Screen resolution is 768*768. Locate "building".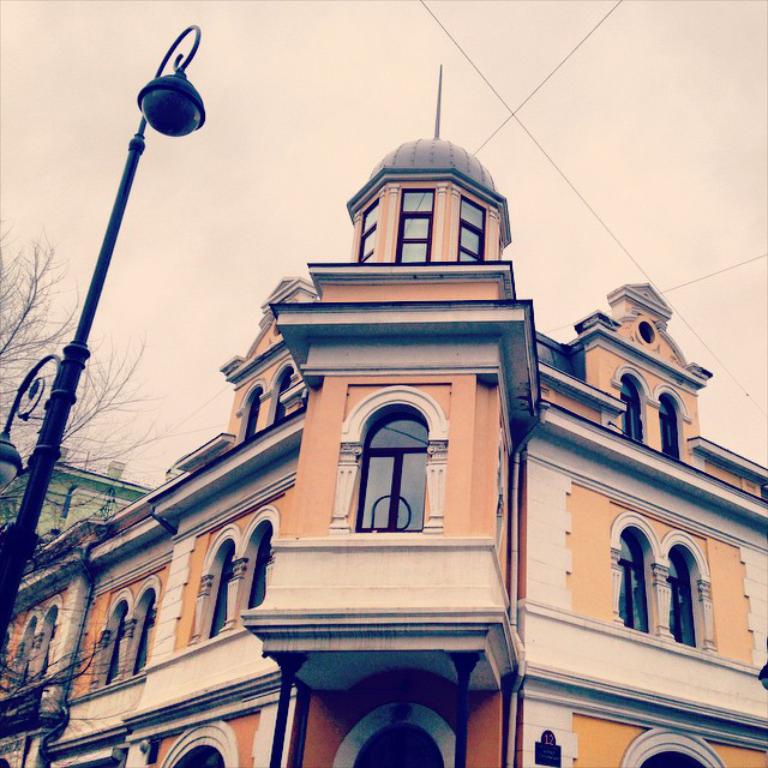
0/64/767/767.
